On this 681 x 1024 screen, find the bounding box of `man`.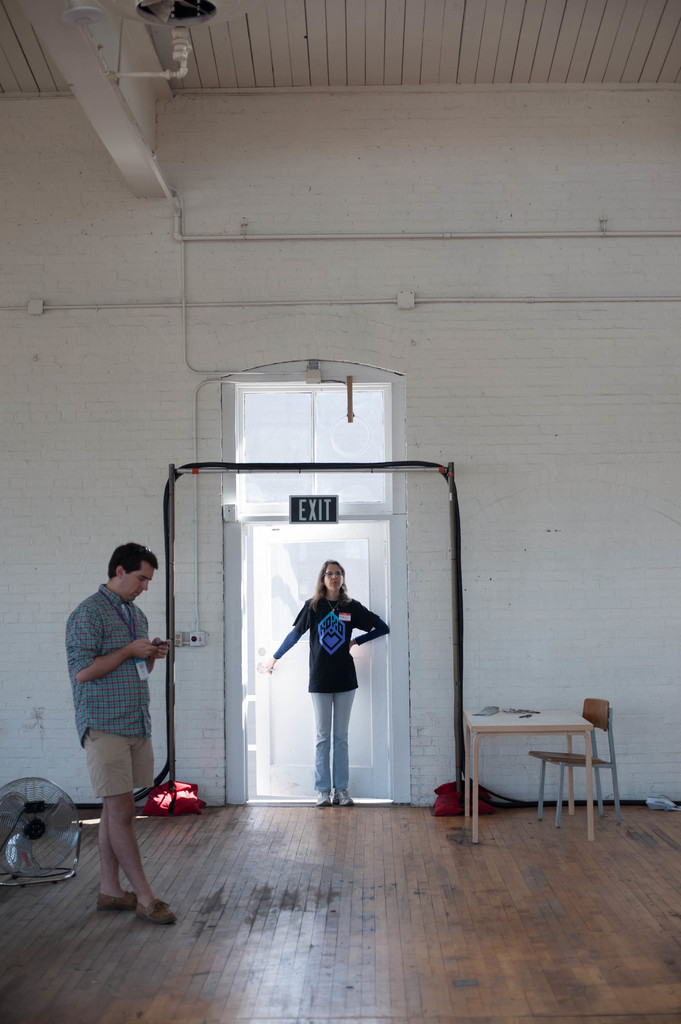
Bounding box: crop(61, 535, 182, 922).
